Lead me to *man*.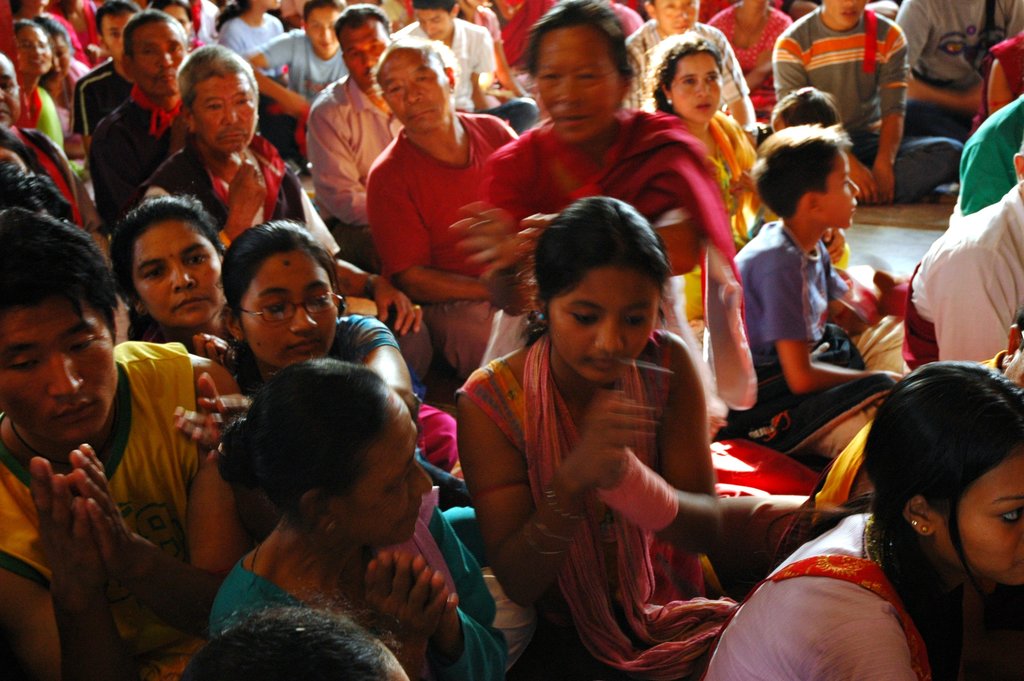
Lead to <bbox>625, 0, 774, 149</bbox>.
